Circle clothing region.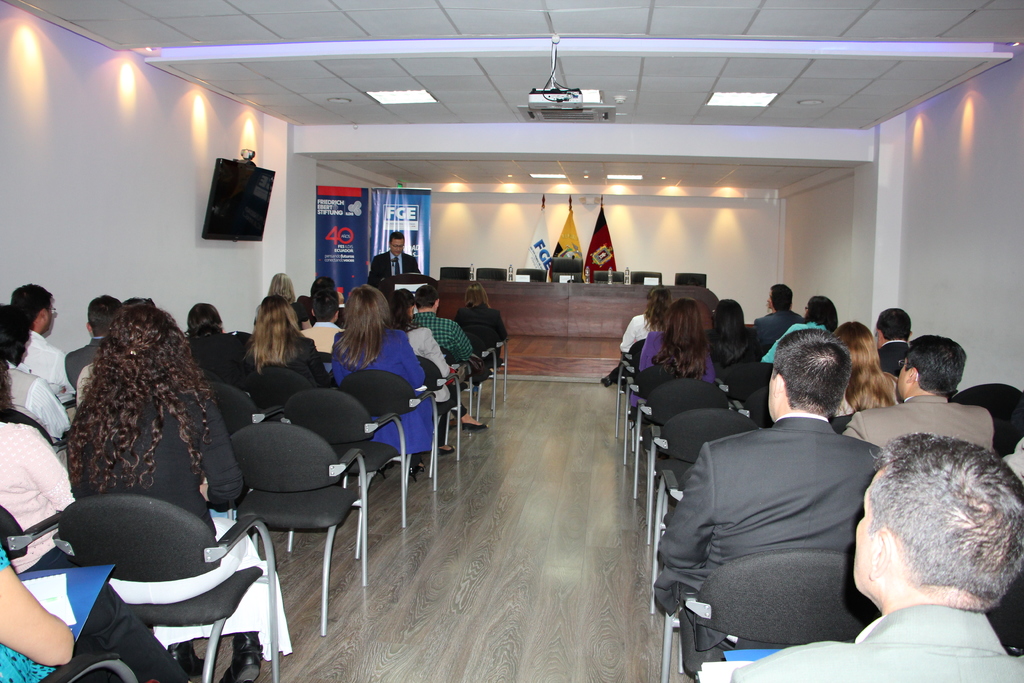
Region: {"left": 235, "top": 329, "right": 330, "bottom": 387}.
